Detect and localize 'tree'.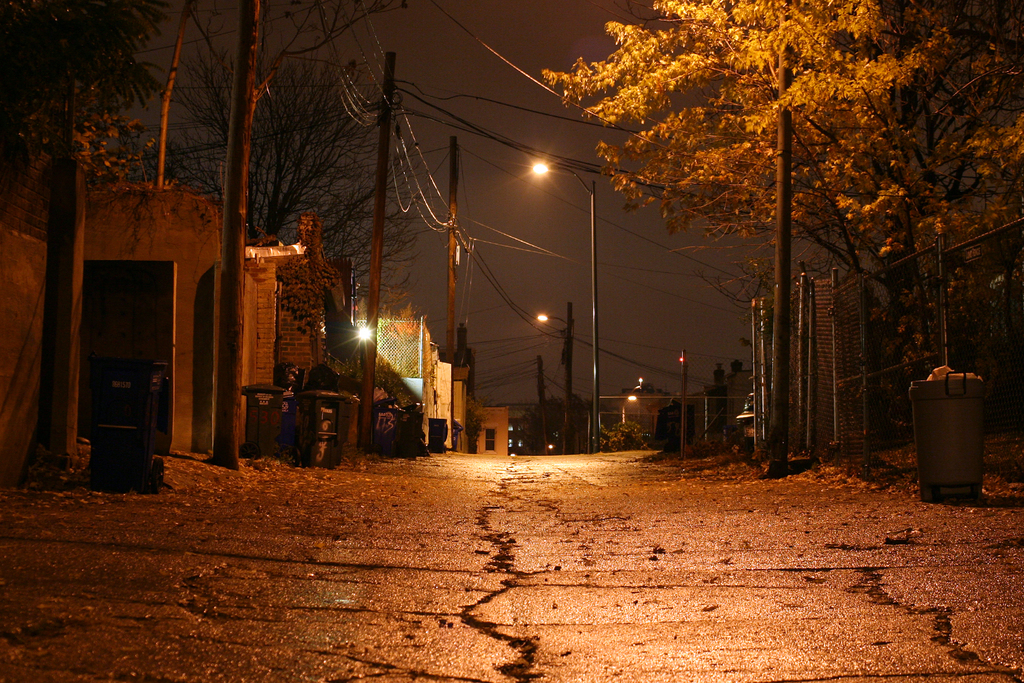
Localized at [705,365,726,400].
